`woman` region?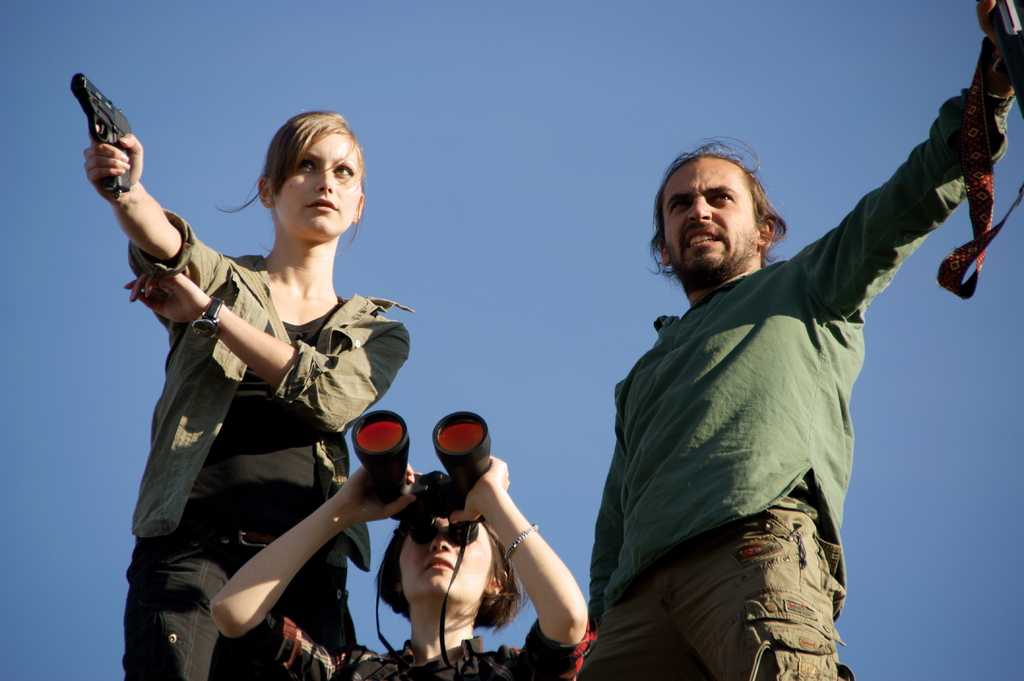
bbox=[118, 109, 421, 674]
